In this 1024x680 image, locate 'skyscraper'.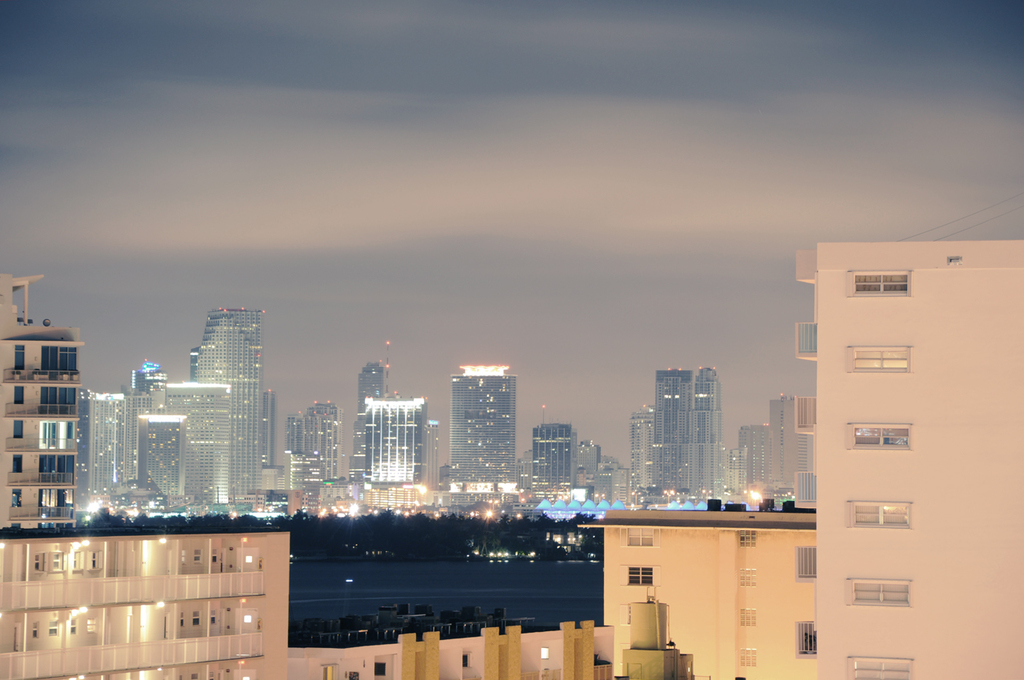
Bounding box: [0, 266, 96, 534].
